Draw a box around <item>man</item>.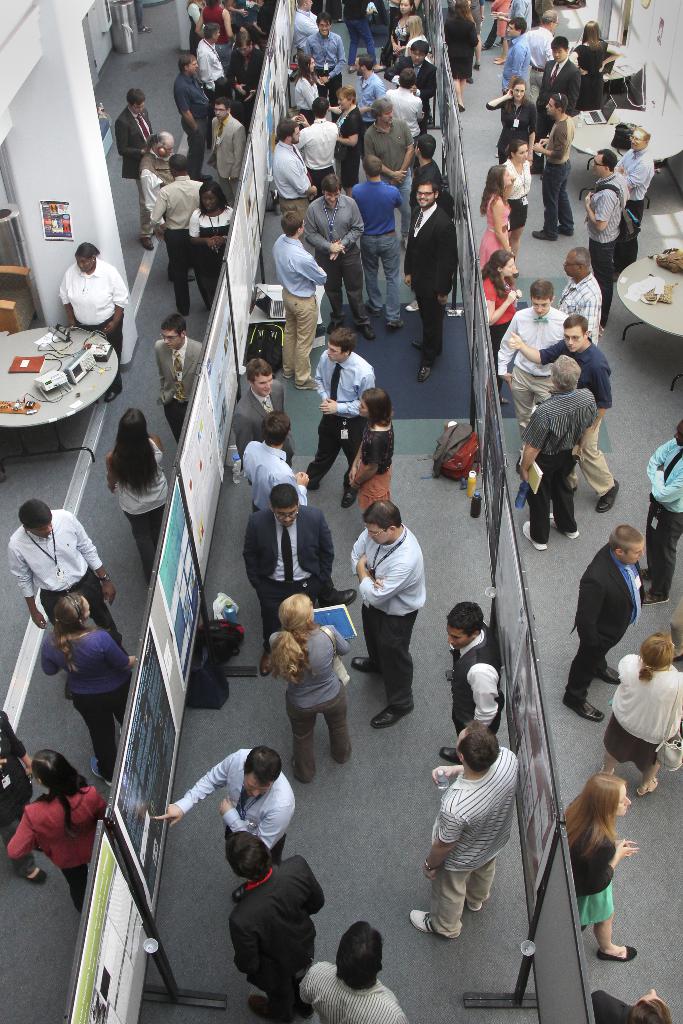
BBox(521, 350, 597, 554).
